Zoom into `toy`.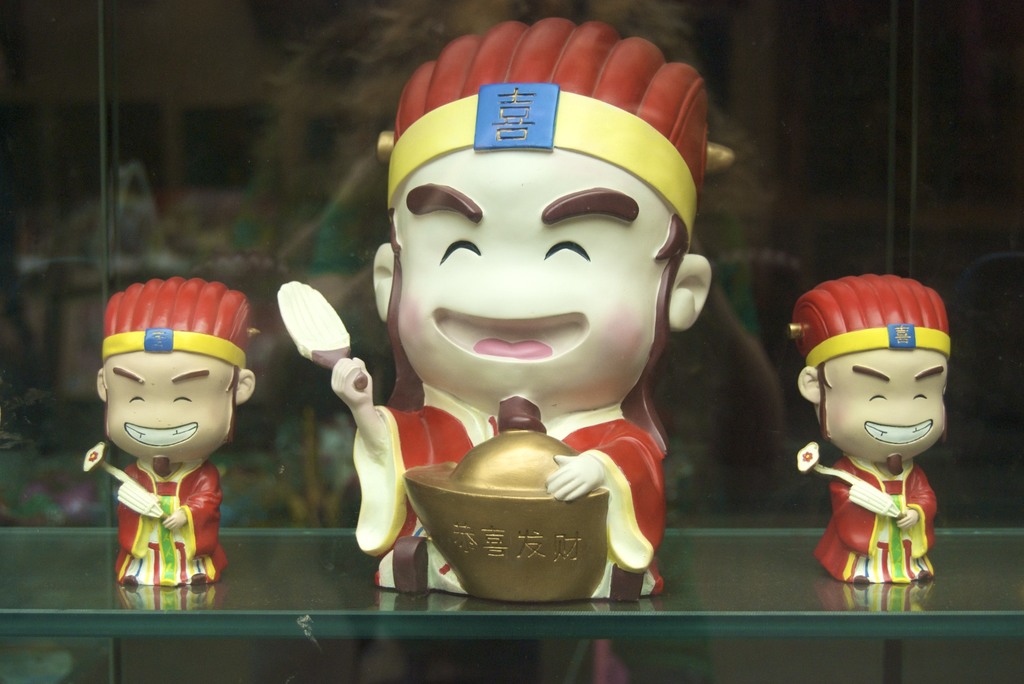
Zoom target: bbox(283, 21, 739, 596).
